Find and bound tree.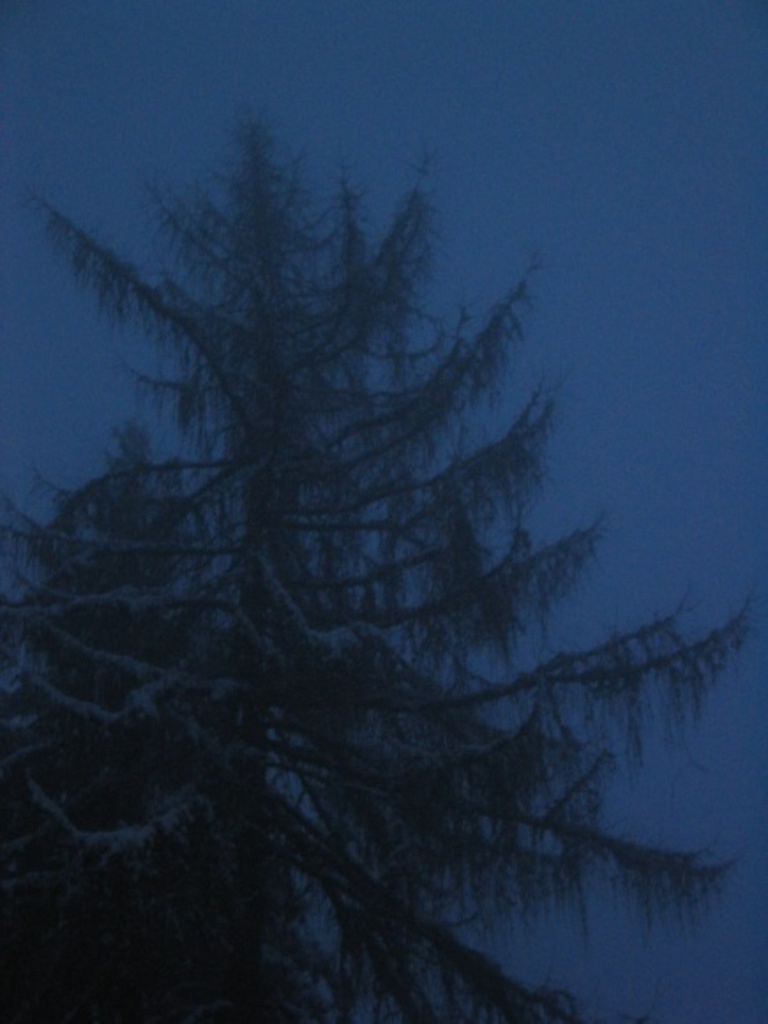
Bound: <box>23,74,703,983</box>.
